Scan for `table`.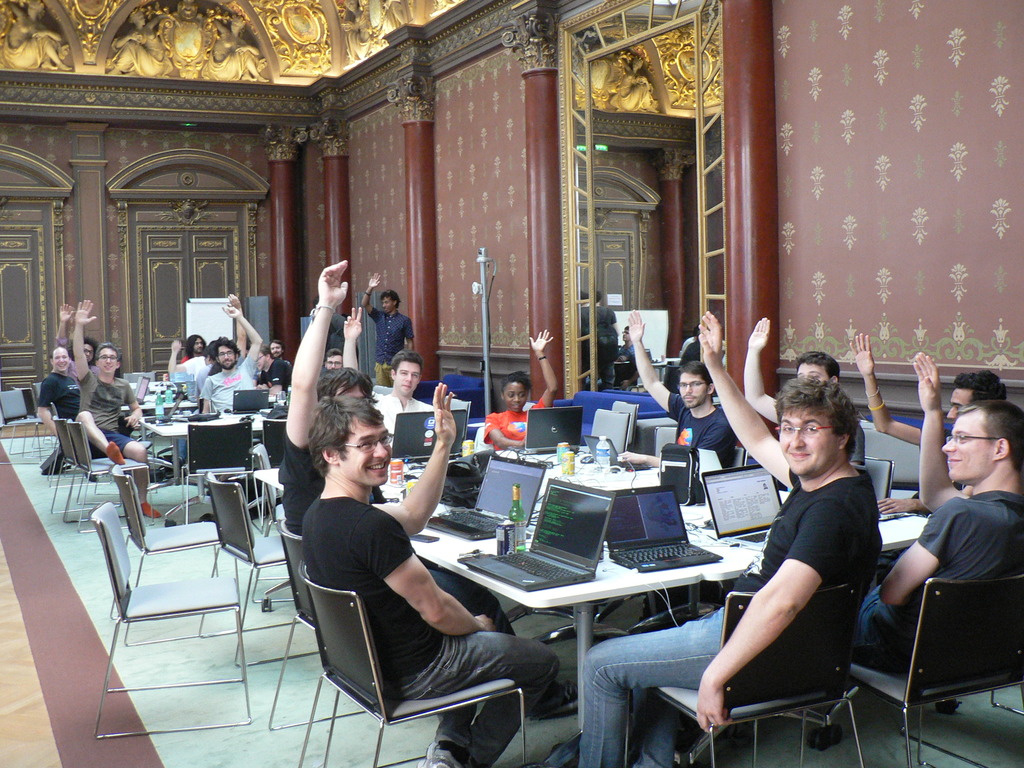
Scan result: locate(142, 419, 271, 484).
